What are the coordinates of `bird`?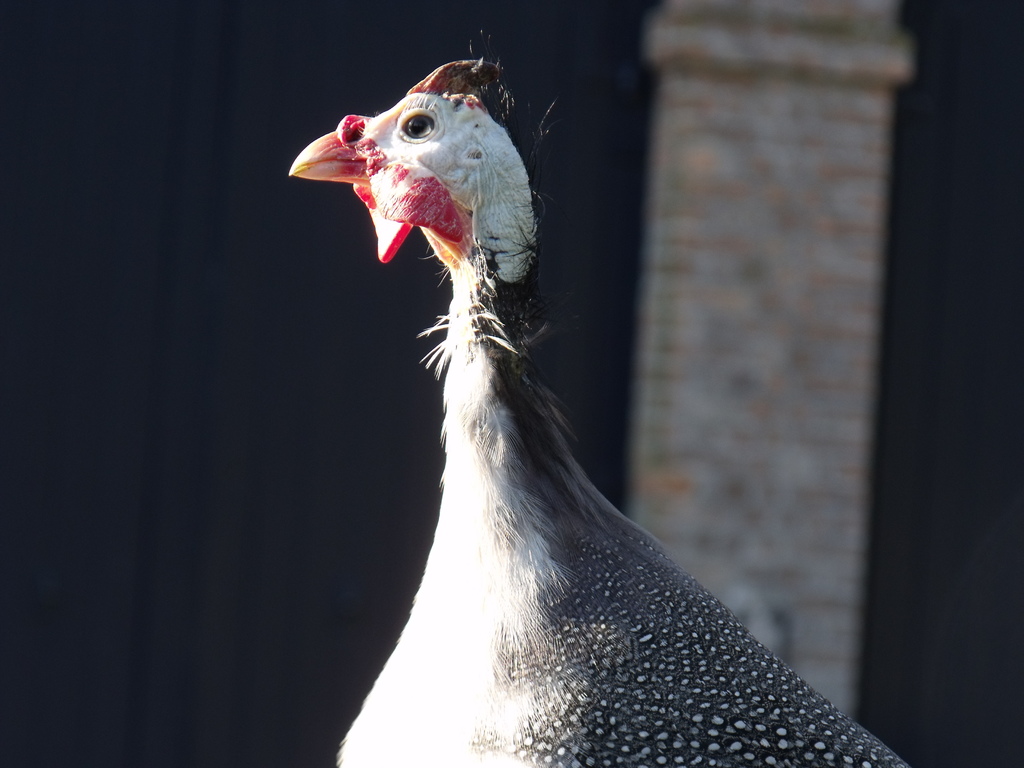
{"x1": 290, "y1": 33, "x2": 946, "y2": 744}.
